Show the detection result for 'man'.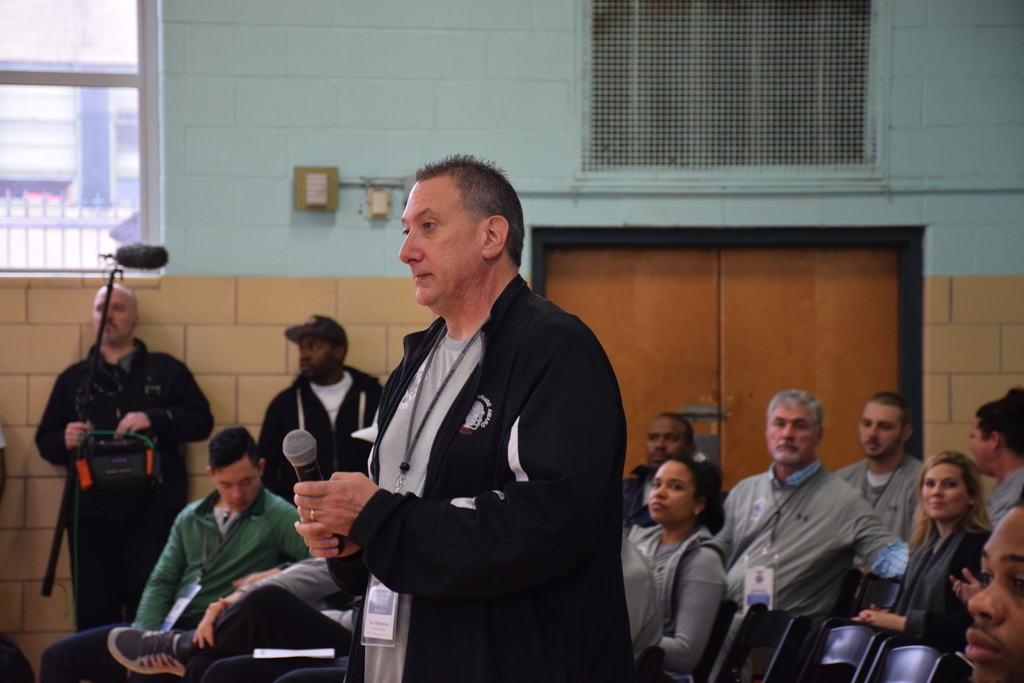
{"left": 38, "top": 425, "right": 312, "bottom": 682}.
